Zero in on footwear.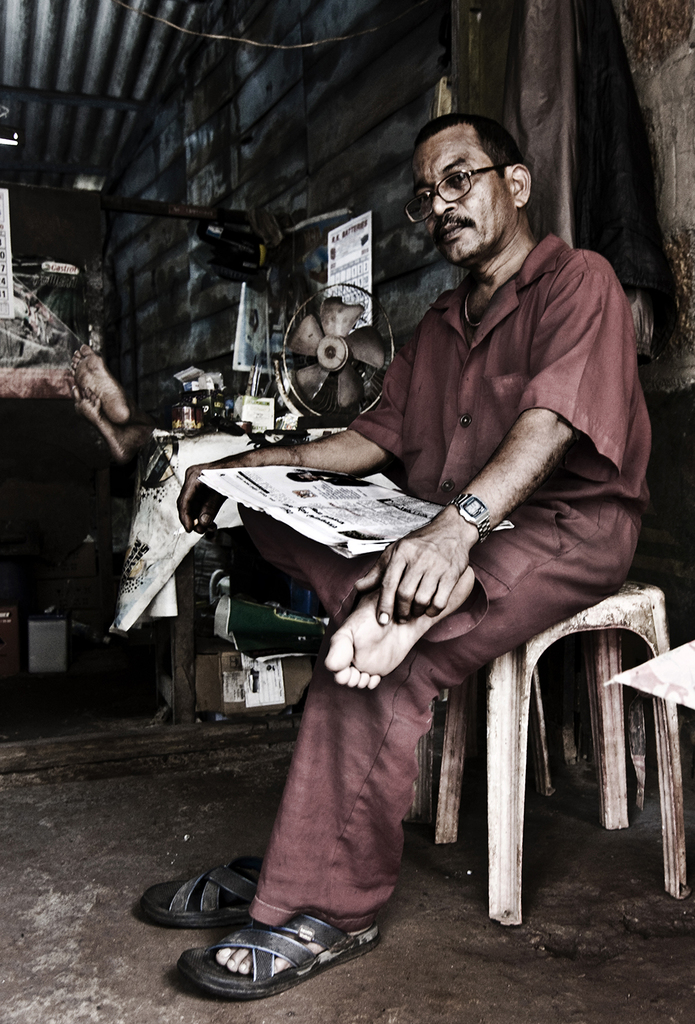
Zeroed in: x1=172, y1=907, x2=381, y2=997.
